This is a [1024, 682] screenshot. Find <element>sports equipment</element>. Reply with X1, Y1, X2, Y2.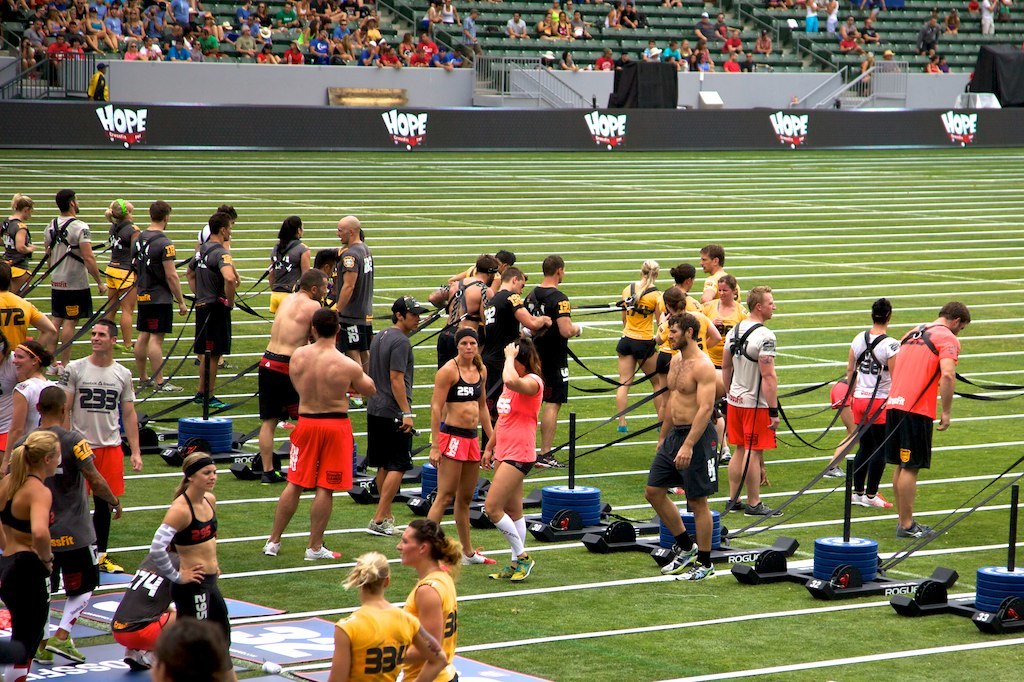
584, 321, 943, 567.
